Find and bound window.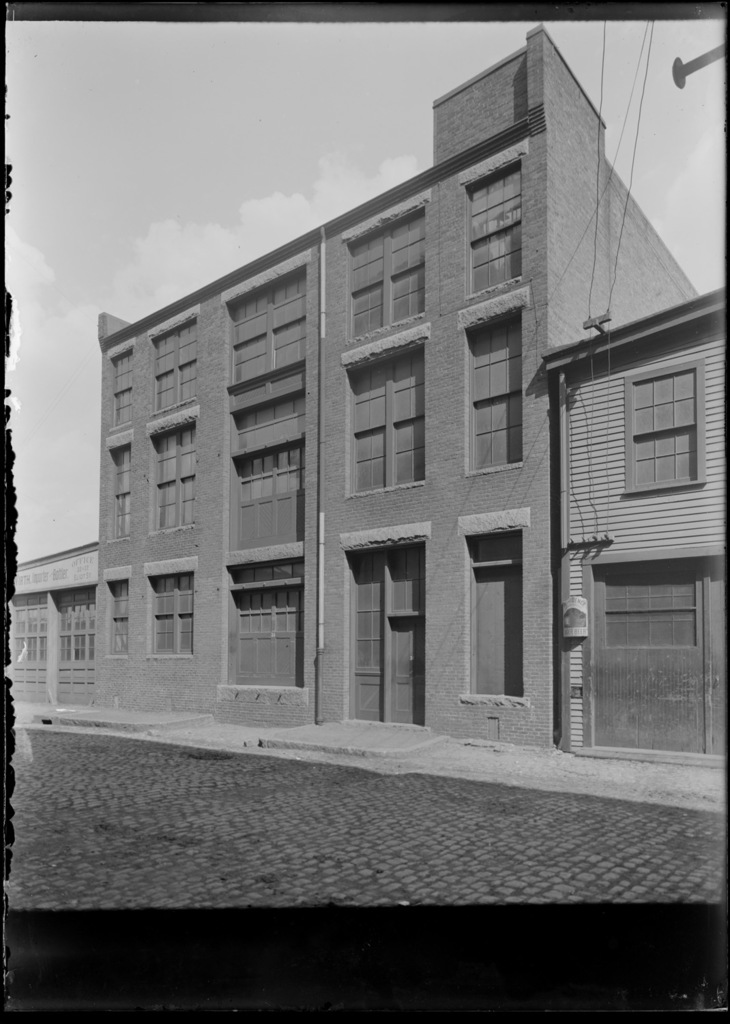
Bound: region(347, 211, 430, 339).
